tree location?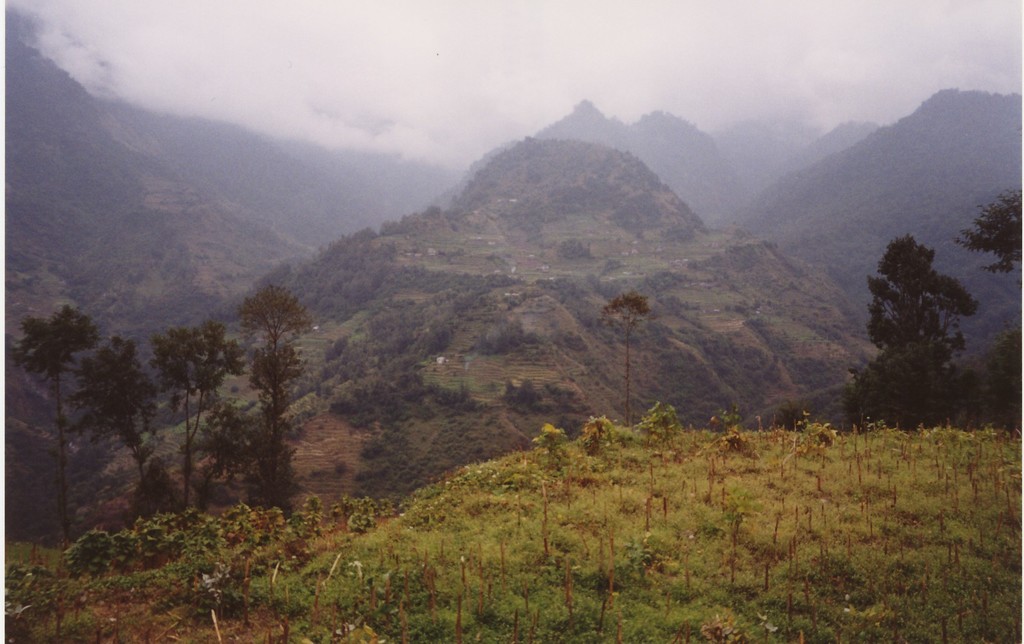
box=[955, 185, 1020, 290]
